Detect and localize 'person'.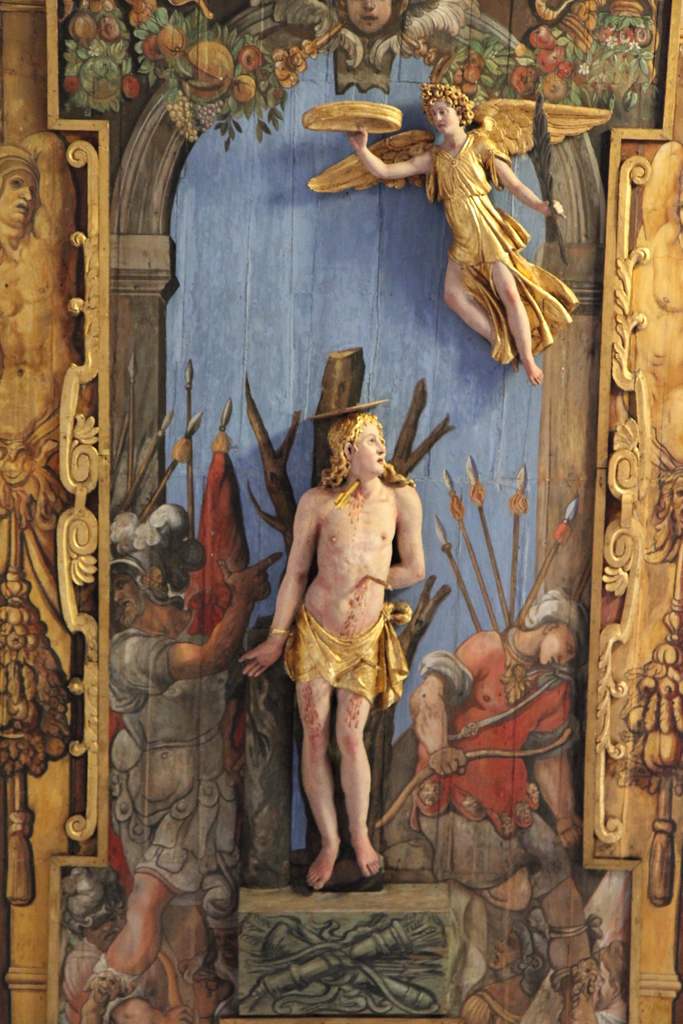
Localized at [left=342, top=0, right=409, bottom=33].
